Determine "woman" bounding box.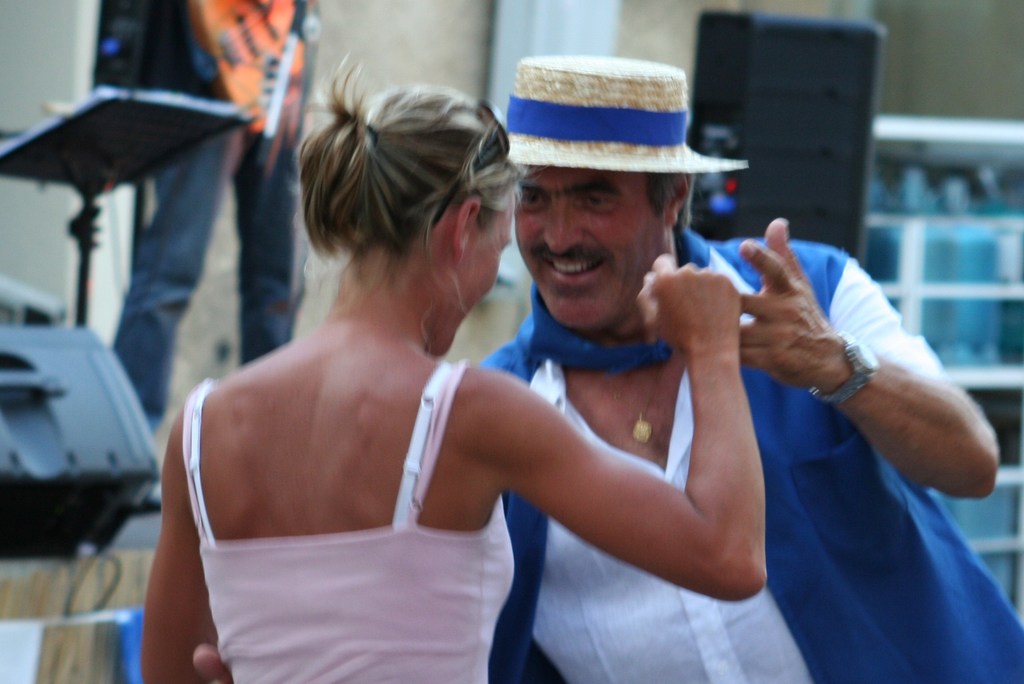
Determined: 222 81 790 669.
